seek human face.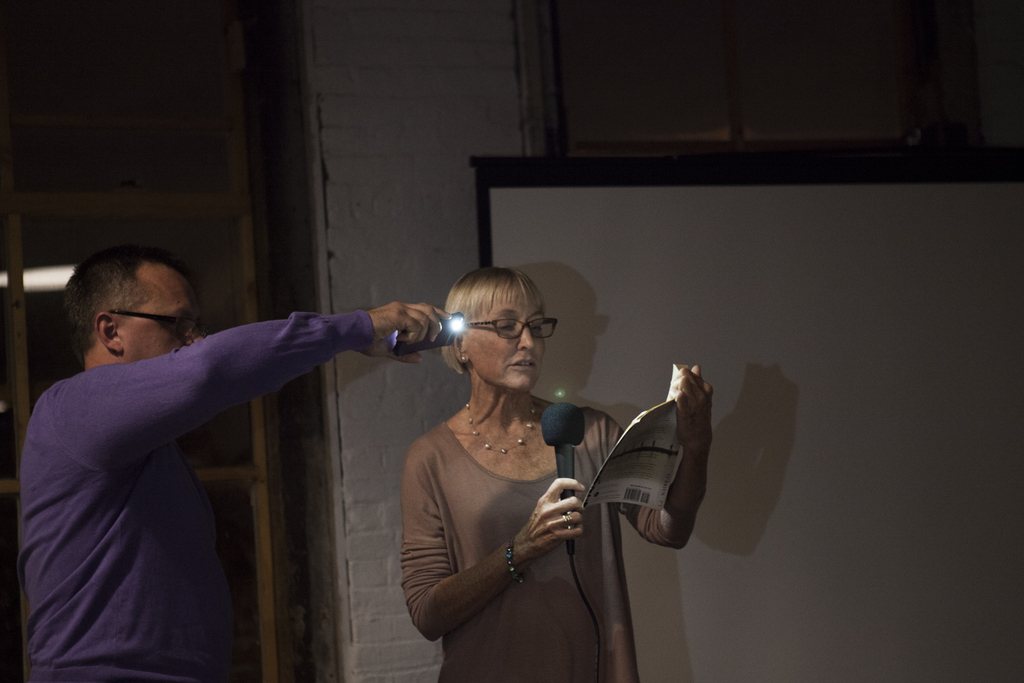
l=122, t=260, r=209, b=366.
